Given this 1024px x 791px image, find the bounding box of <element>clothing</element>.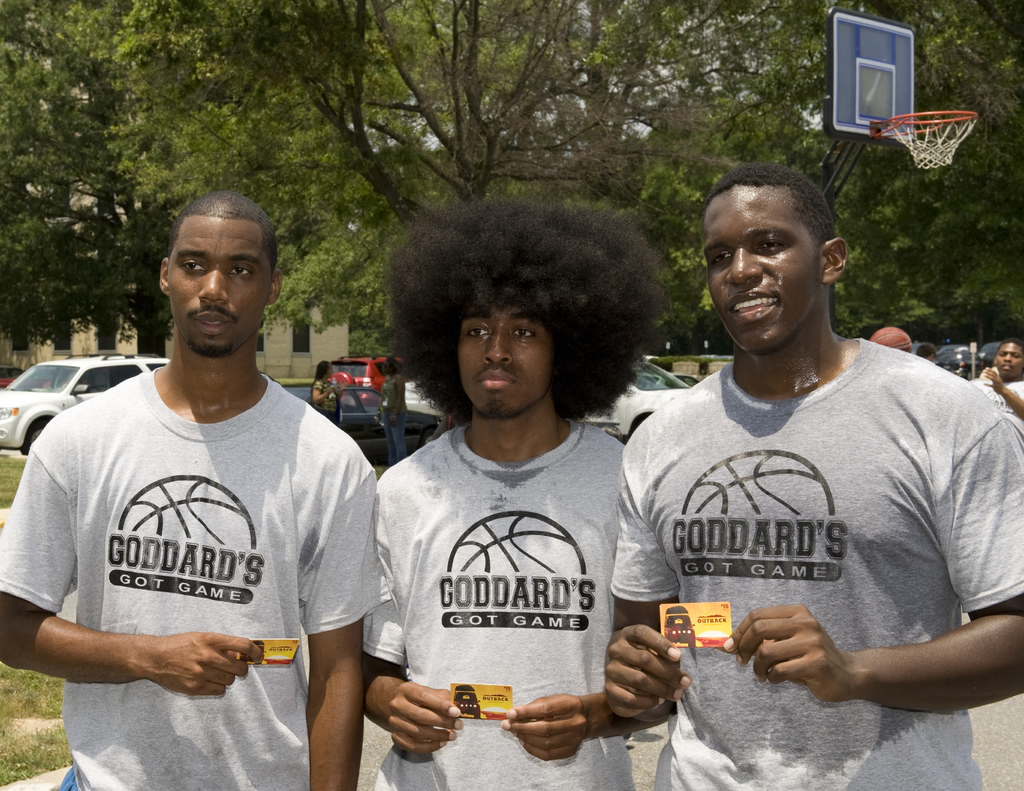
[0, 365, 387, 790].
